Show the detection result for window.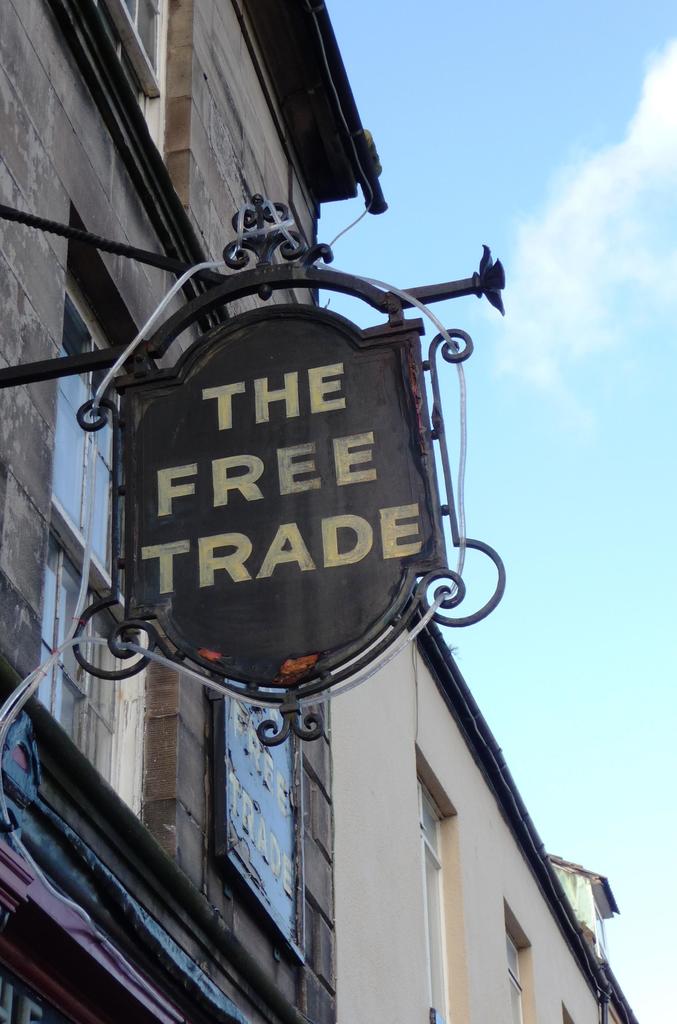
bbox(74, 0, 205, 213).
